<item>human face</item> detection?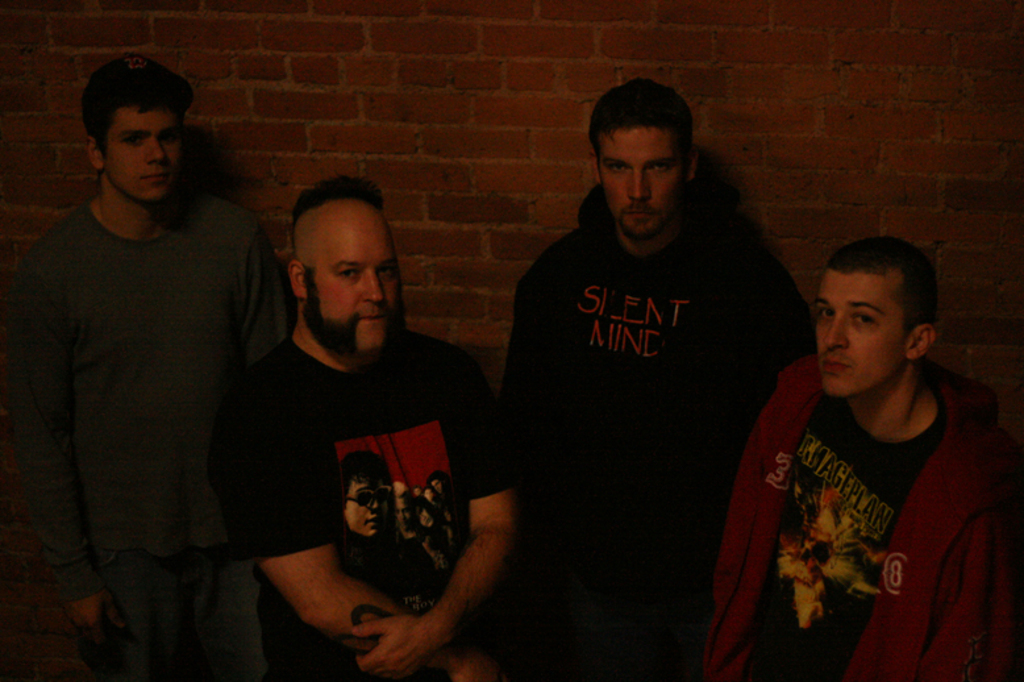
pyautogui.locateOnScreen(816, 273, 906, 399)
